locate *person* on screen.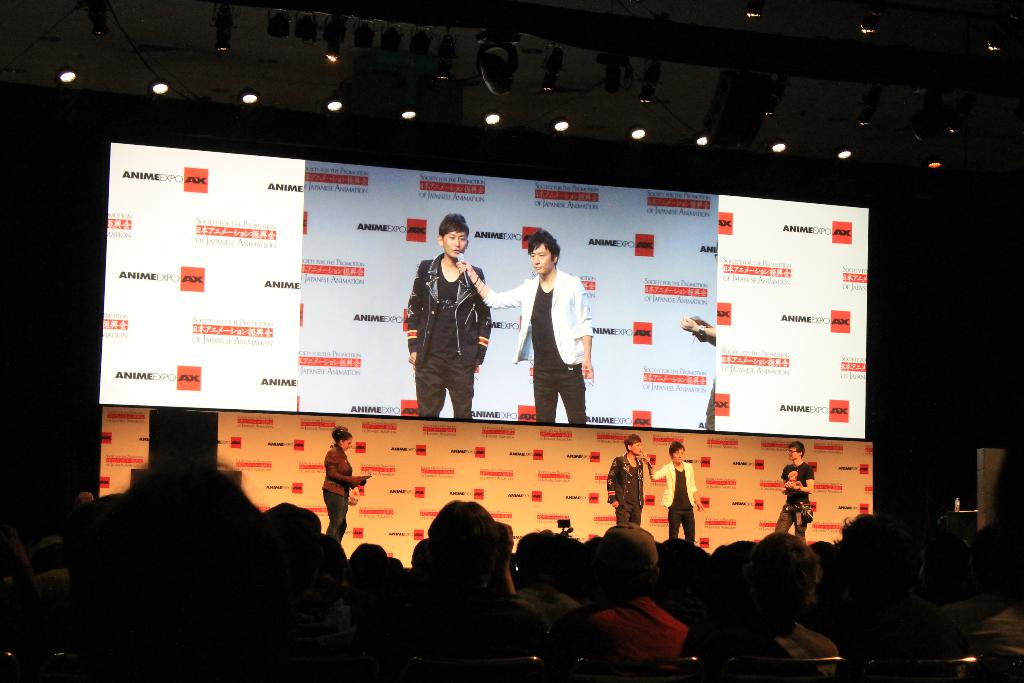
On screen at <bbox>770, 443, 815, 543</bbox>.
